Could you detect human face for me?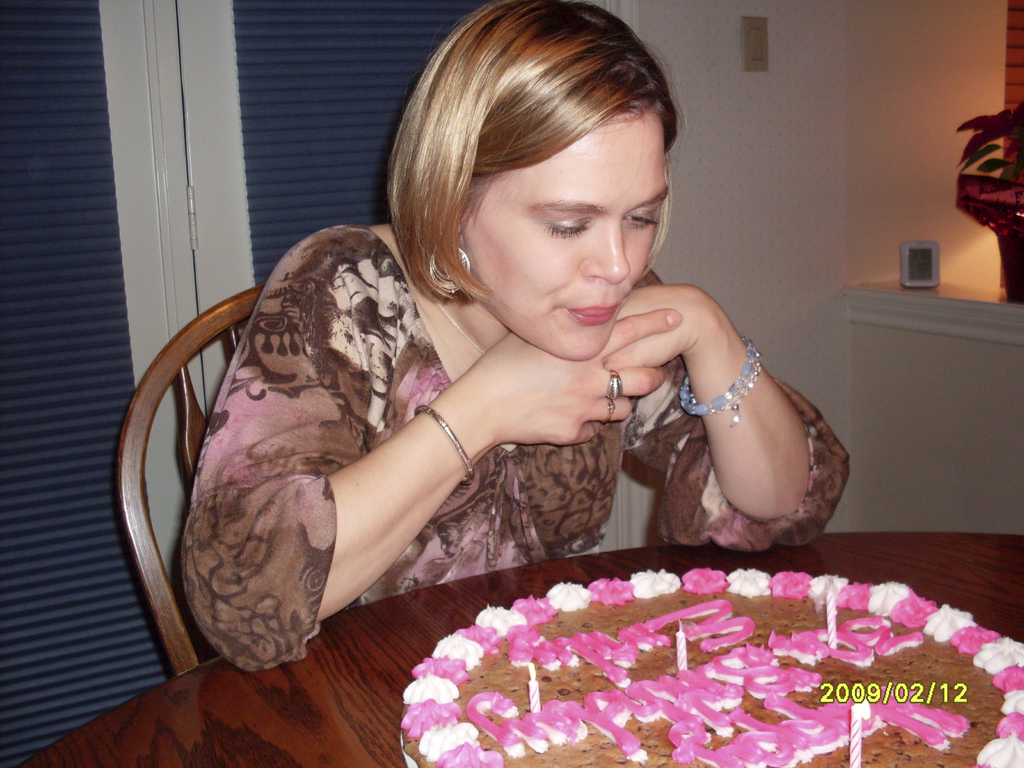
Detection result: bbox(459, 108, 667, 363).
